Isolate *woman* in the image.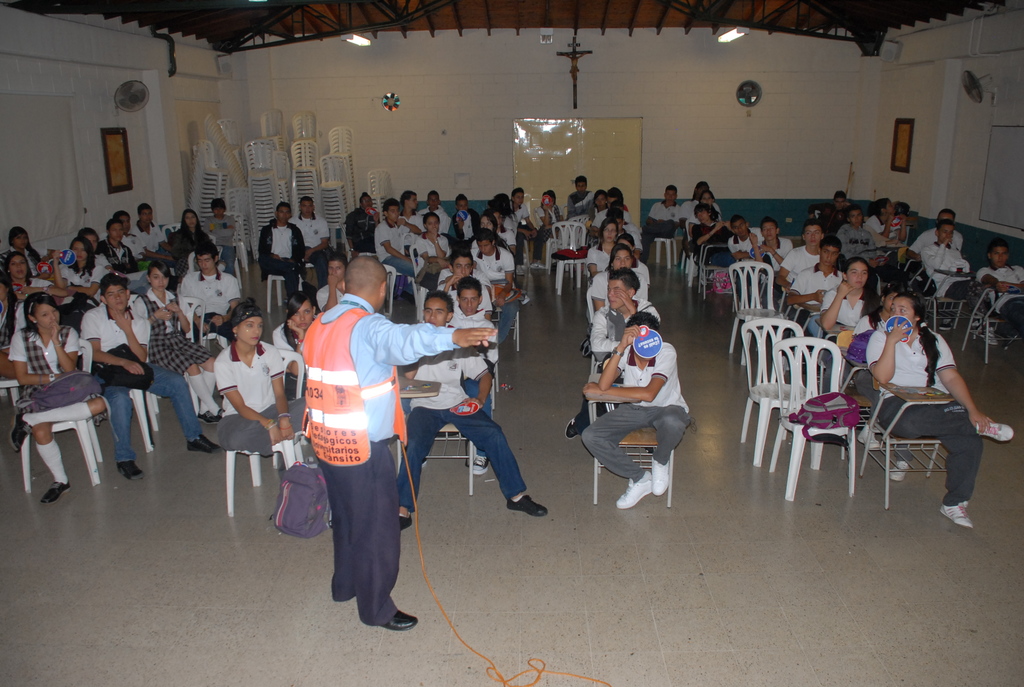
Isolated region: 10, 292, 108, 511.
